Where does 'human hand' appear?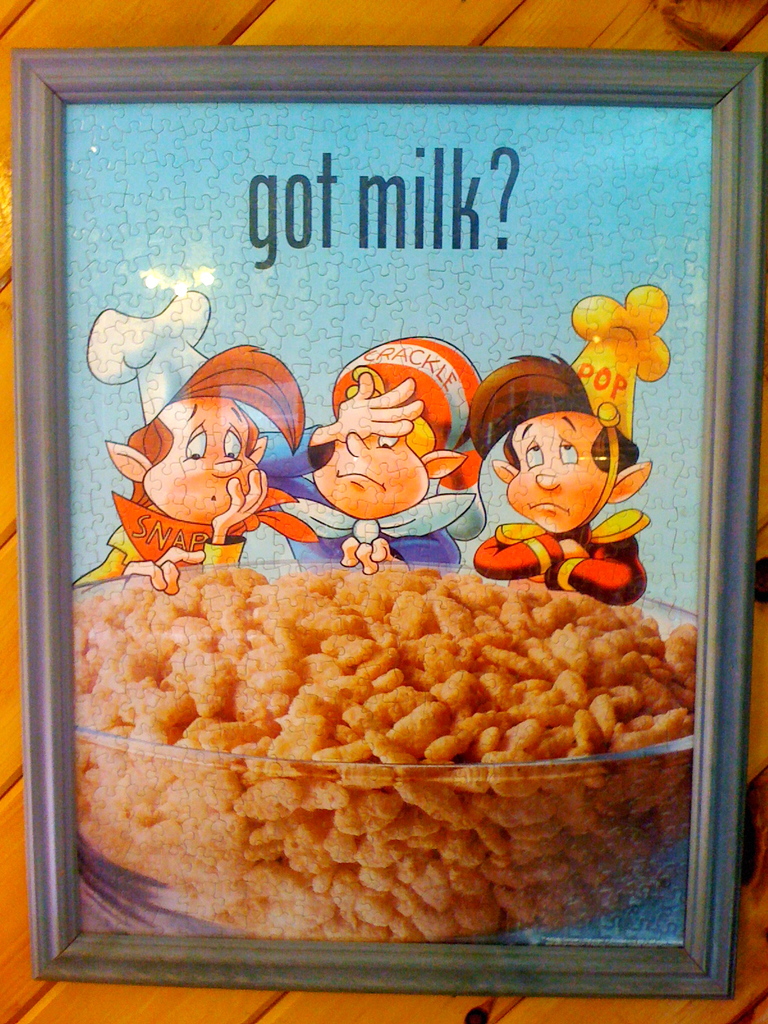
Appears at <bbox>339, 535, 398, 577</bbox>.
